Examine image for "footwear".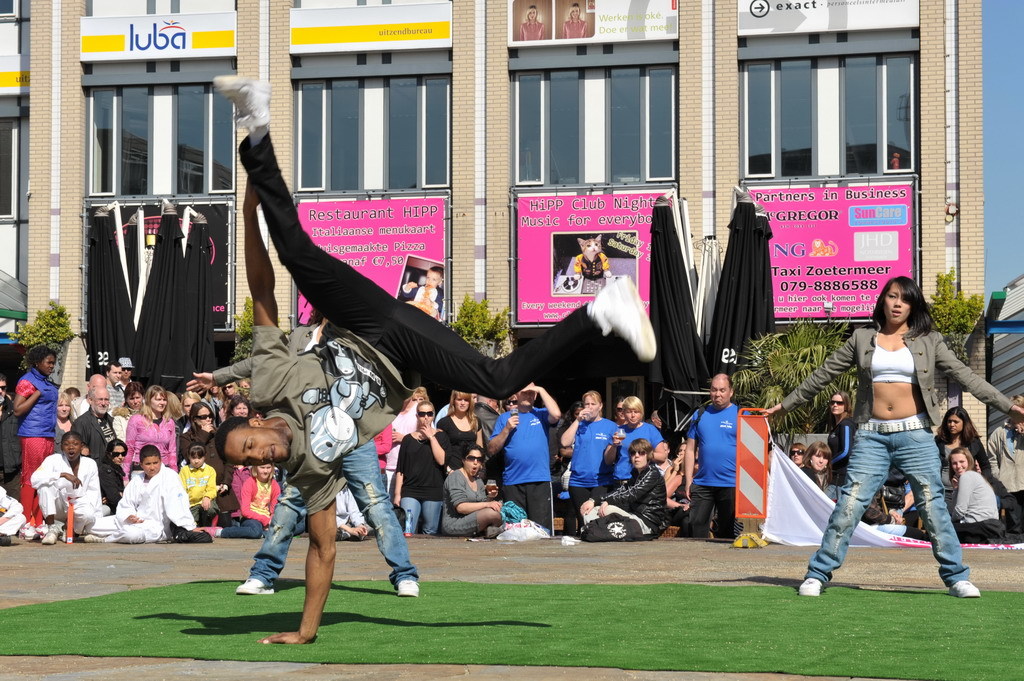
Examination result: pyautogui.locateOnScreen(237, 578, 275, 594).
